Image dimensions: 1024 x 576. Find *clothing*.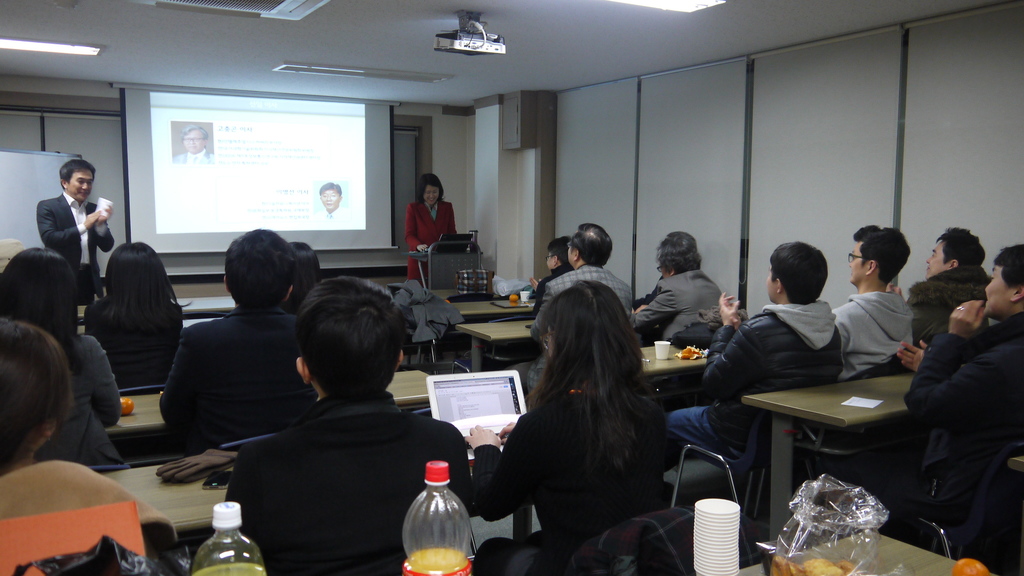
(911, 268, 987, 338).
